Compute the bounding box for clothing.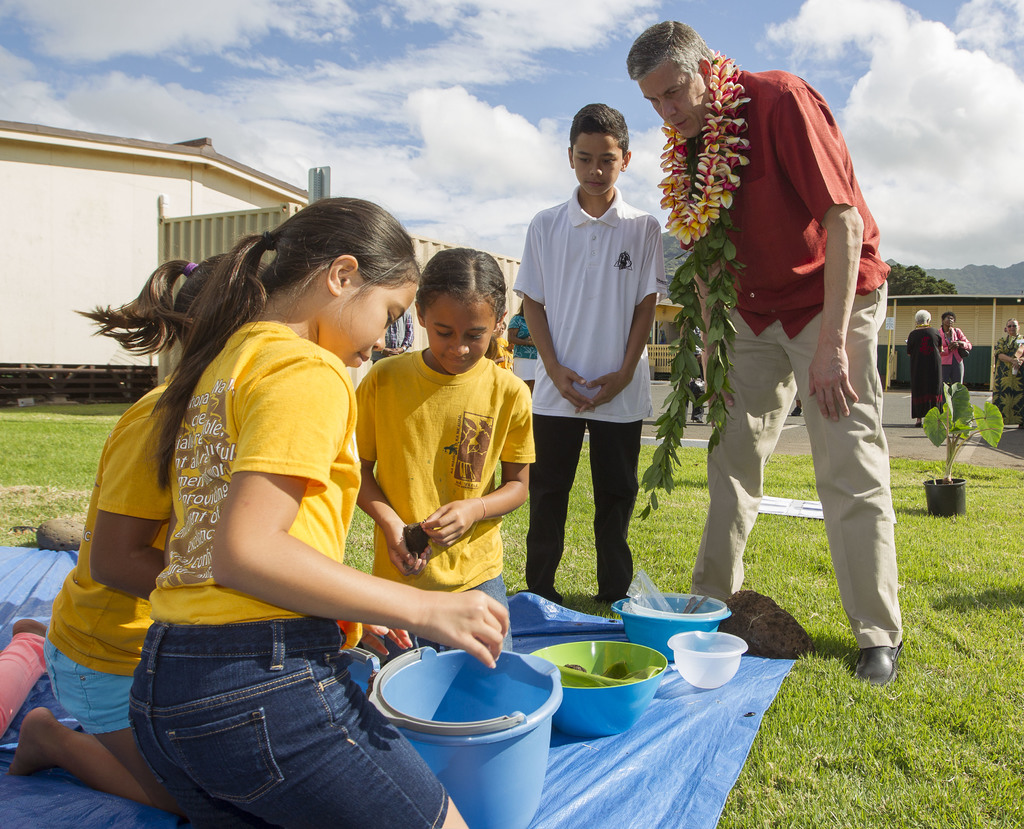
rect(45, 377, 168, 735).
